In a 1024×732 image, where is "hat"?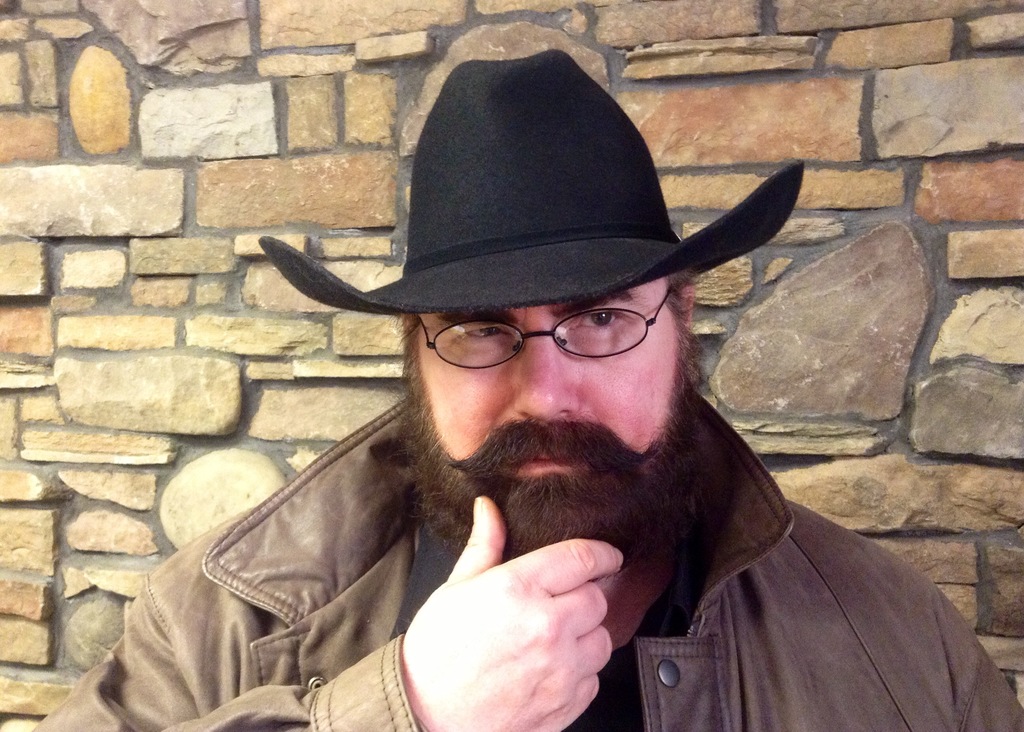
box=[257, 48, 807, 314].
